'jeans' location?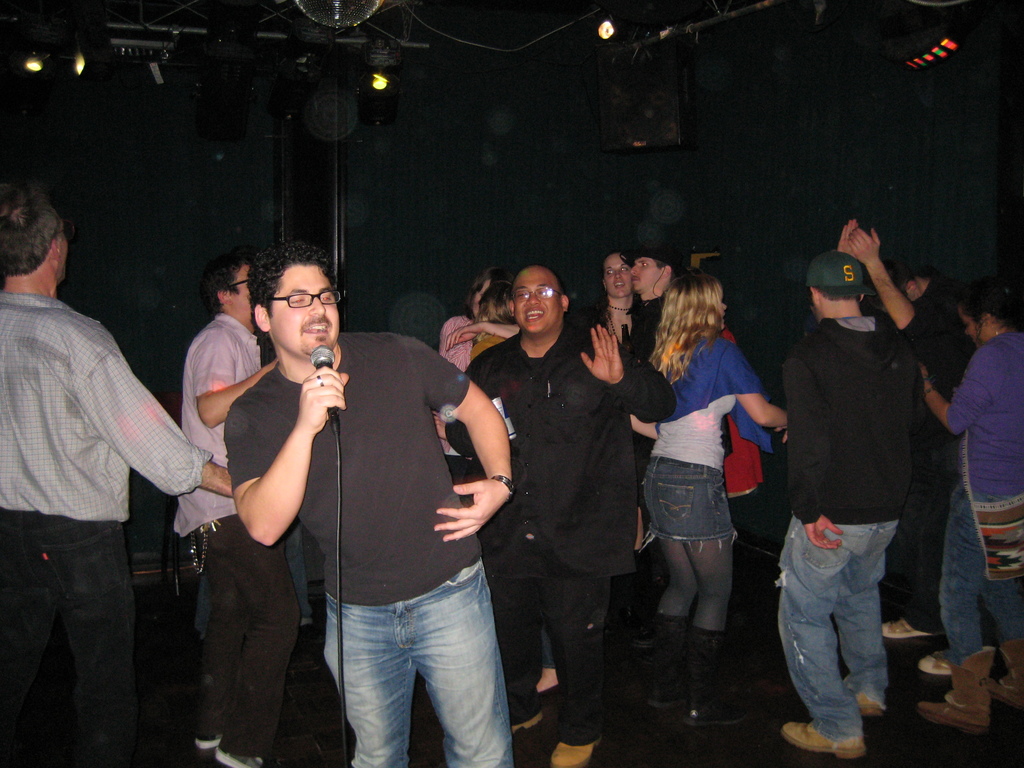
(0,504,154,767)
